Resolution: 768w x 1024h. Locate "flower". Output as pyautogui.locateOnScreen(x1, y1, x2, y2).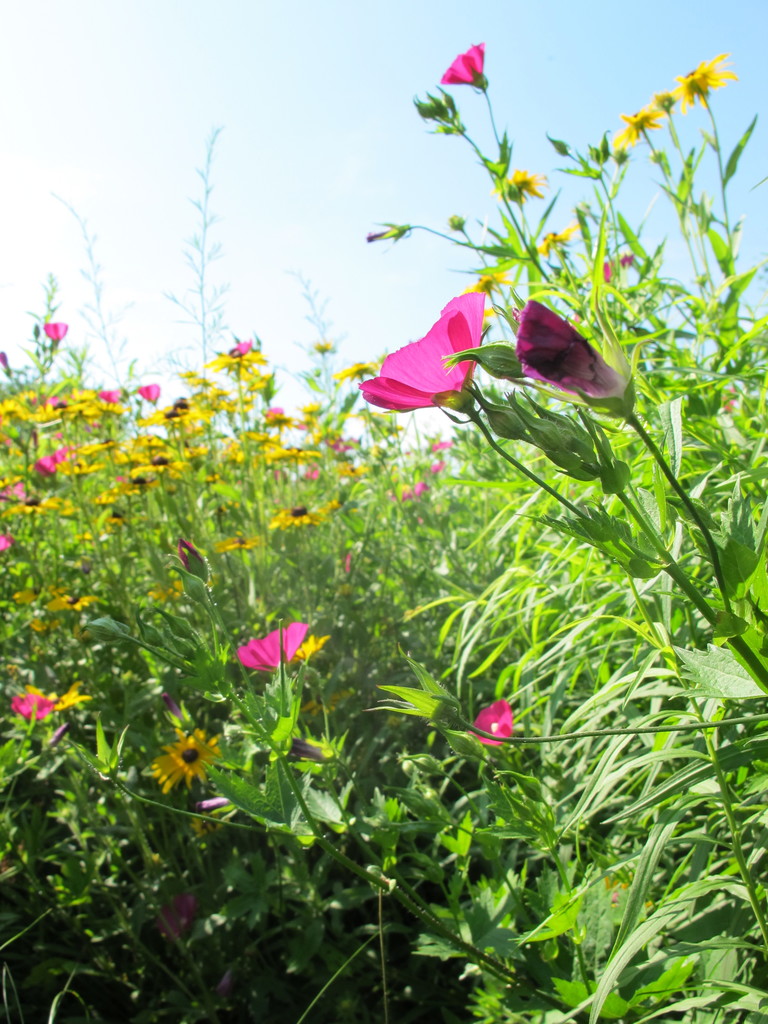
pyautogui.locateOnScreen(142, 883, 197, 951).
